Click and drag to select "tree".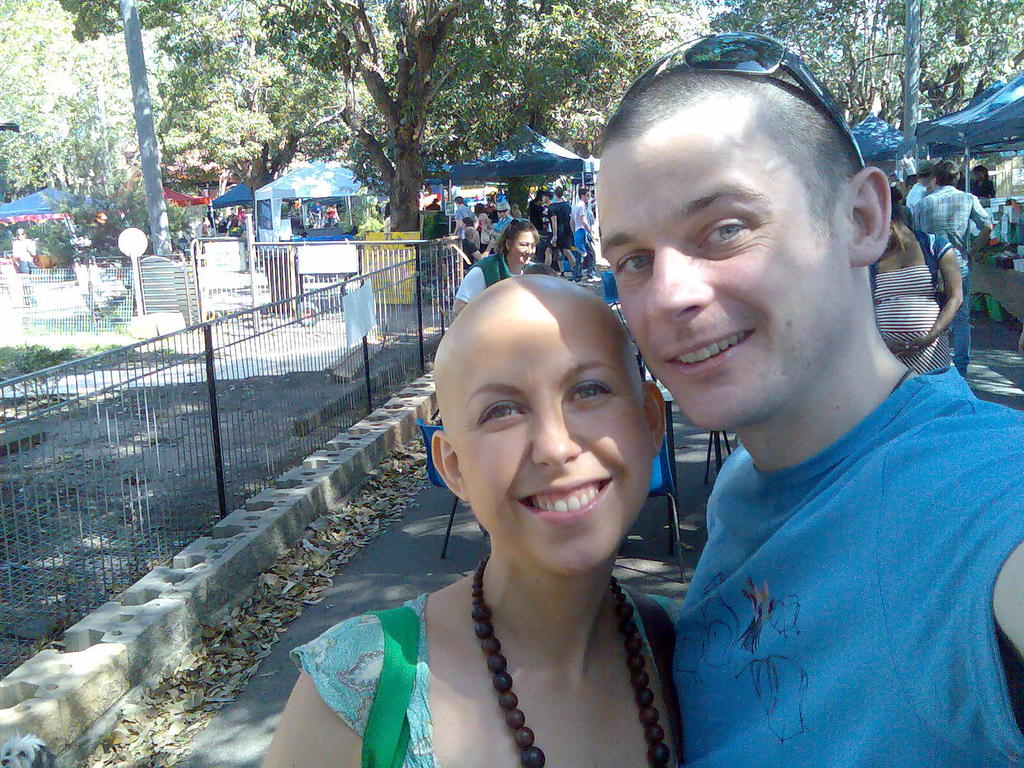
Selection: pyautogui.locateOnScreen(60, 0, 189, 264).
